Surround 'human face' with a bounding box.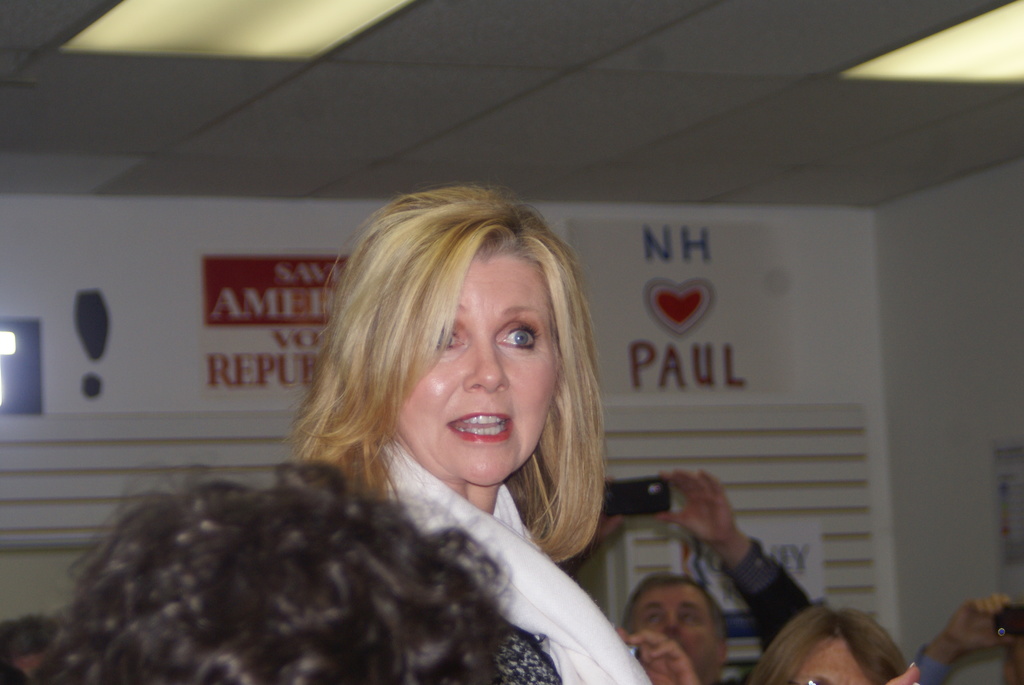
l=789, t=642, r=871, b=684.
